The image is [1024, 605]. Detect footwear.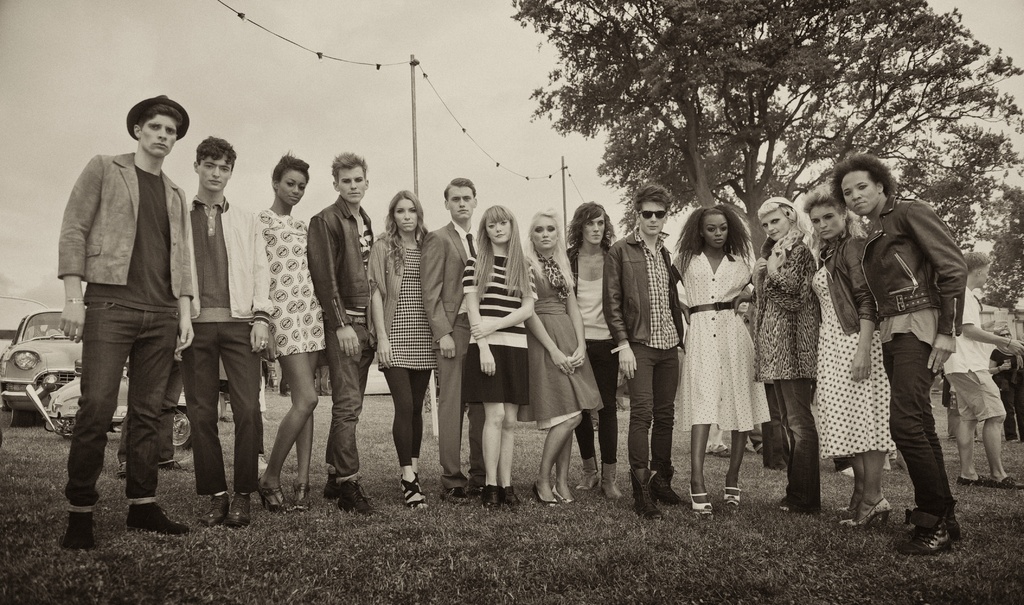
Detection: bbox=(159, 458, 186, 472).
